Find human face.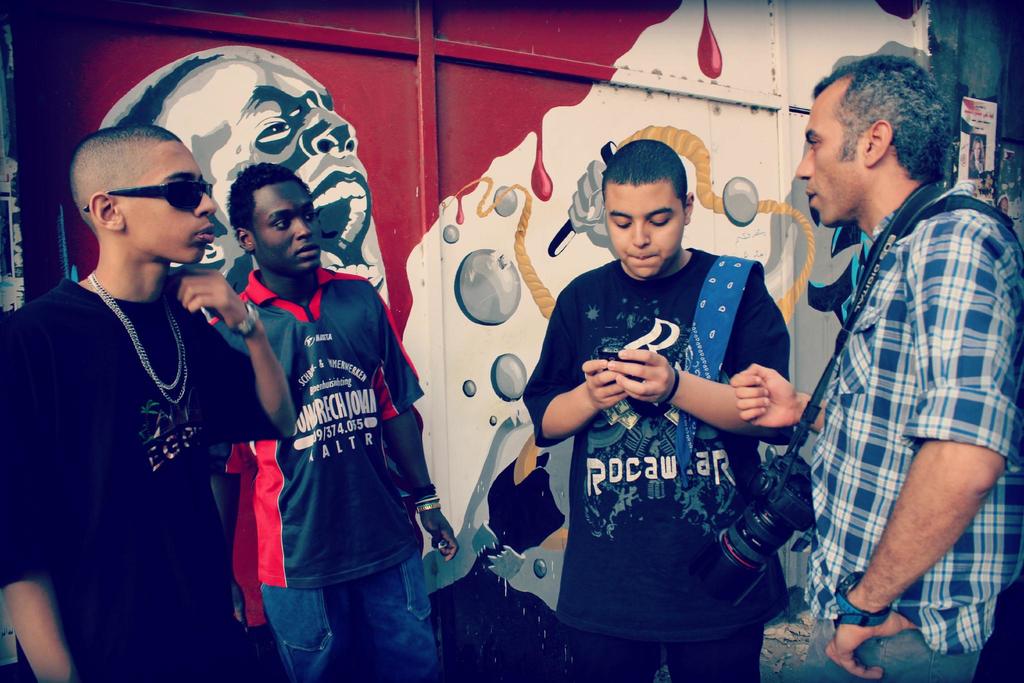
x1=156 y1=47 x2=390 y2=301.
